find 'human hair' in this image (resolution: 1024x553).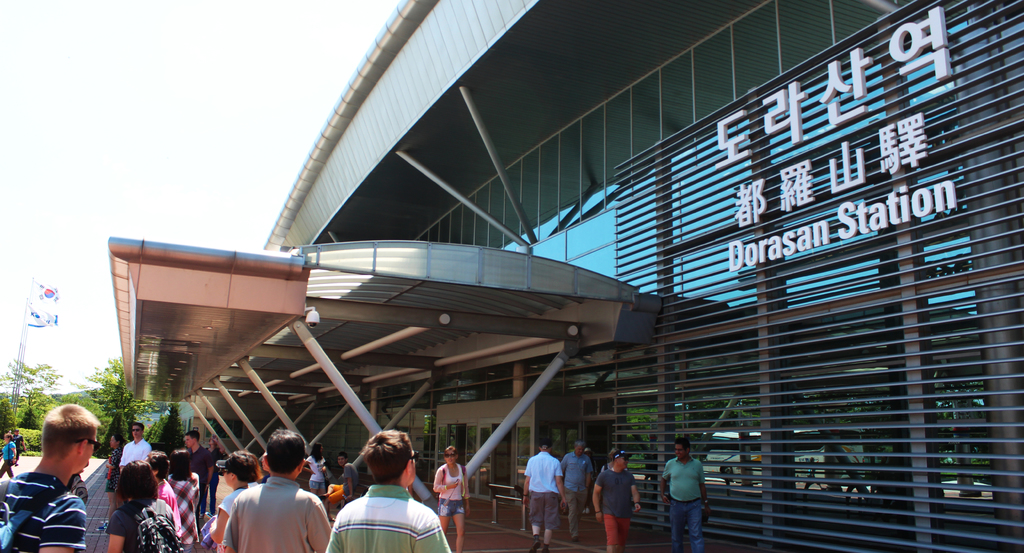
311:441:323:462.
